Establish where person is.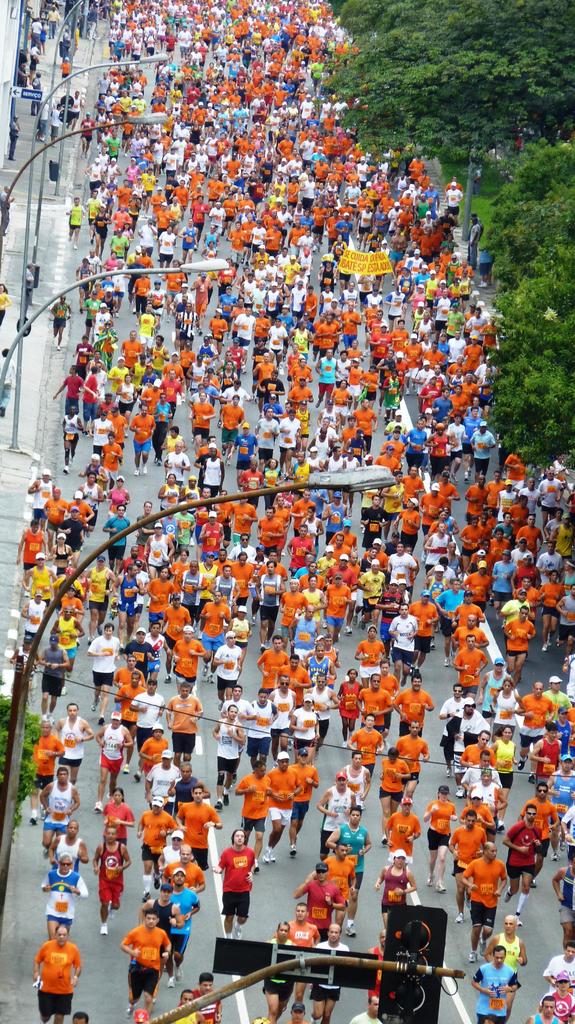
Established at select_region(287, 864, 352, 941).
